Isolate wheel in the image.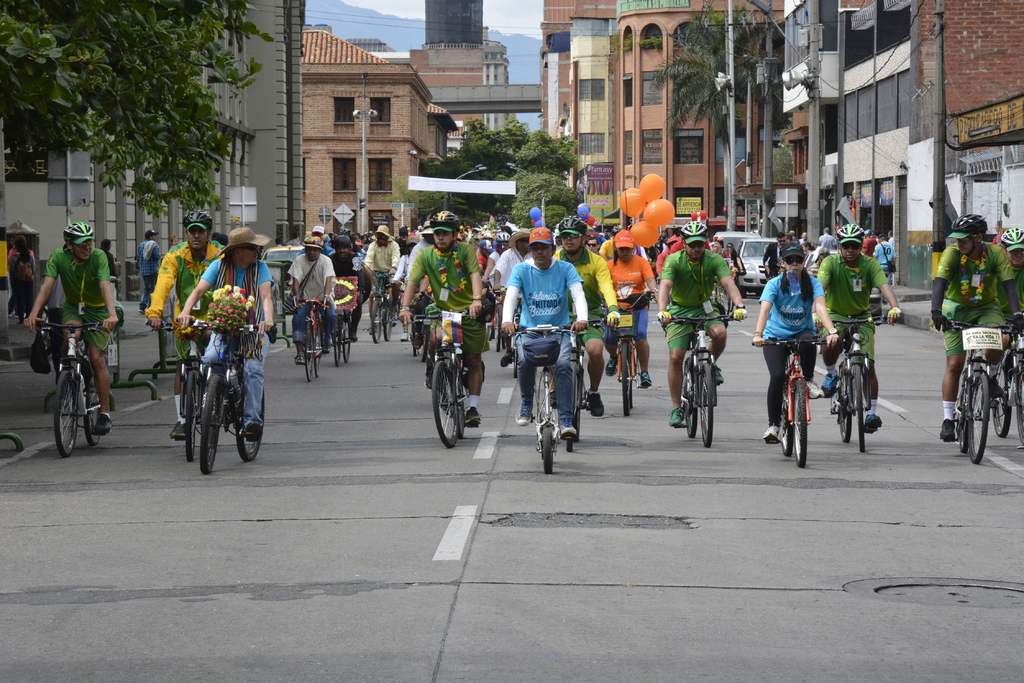
Isolated region: [left=236, top=391, right=268, bottom=460].
